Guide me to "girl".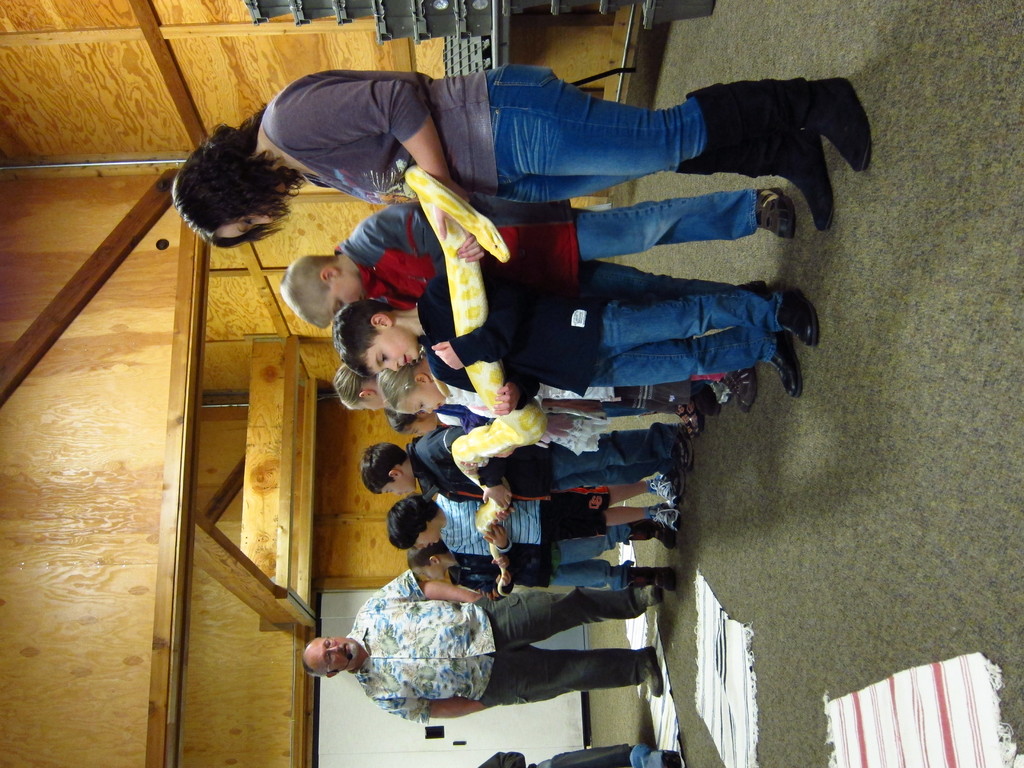
Guidance: bbox(334, 361, 715, 415).
